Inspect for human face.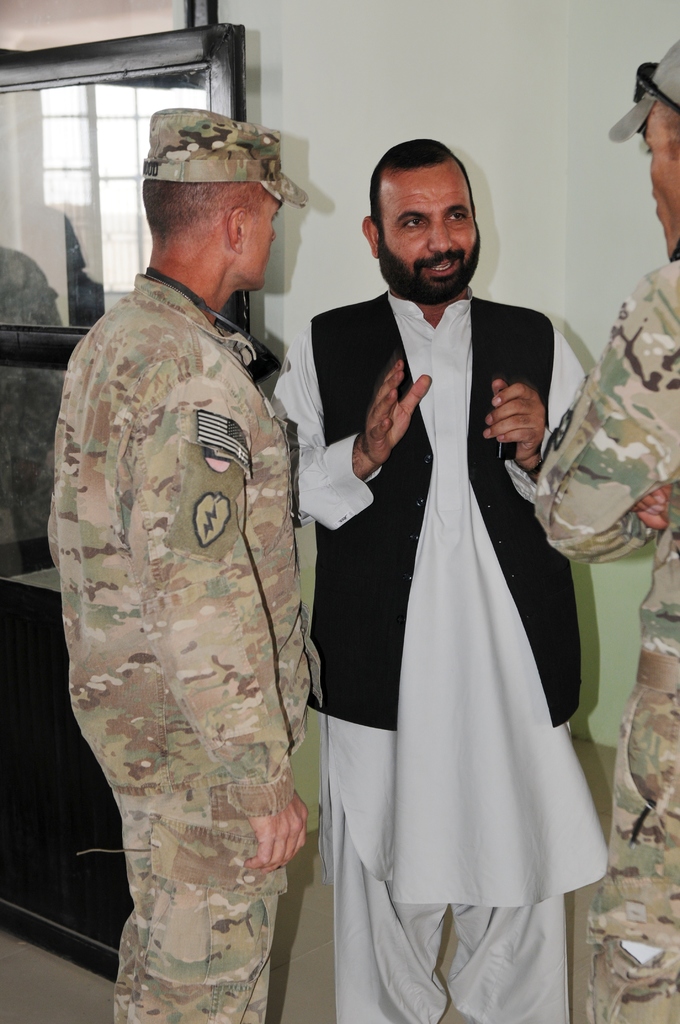
Inspection: 630:118:679:253.
